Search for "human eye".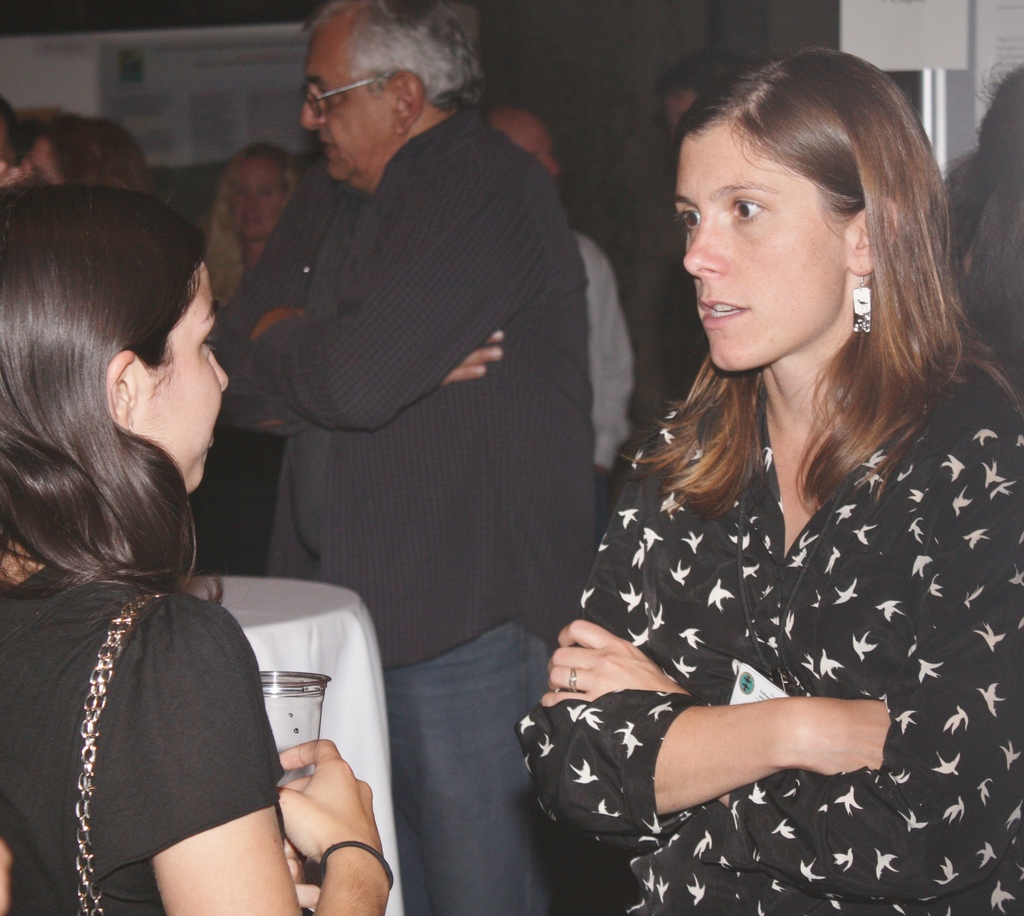
Found at rect(728, 195, 763, 222).
